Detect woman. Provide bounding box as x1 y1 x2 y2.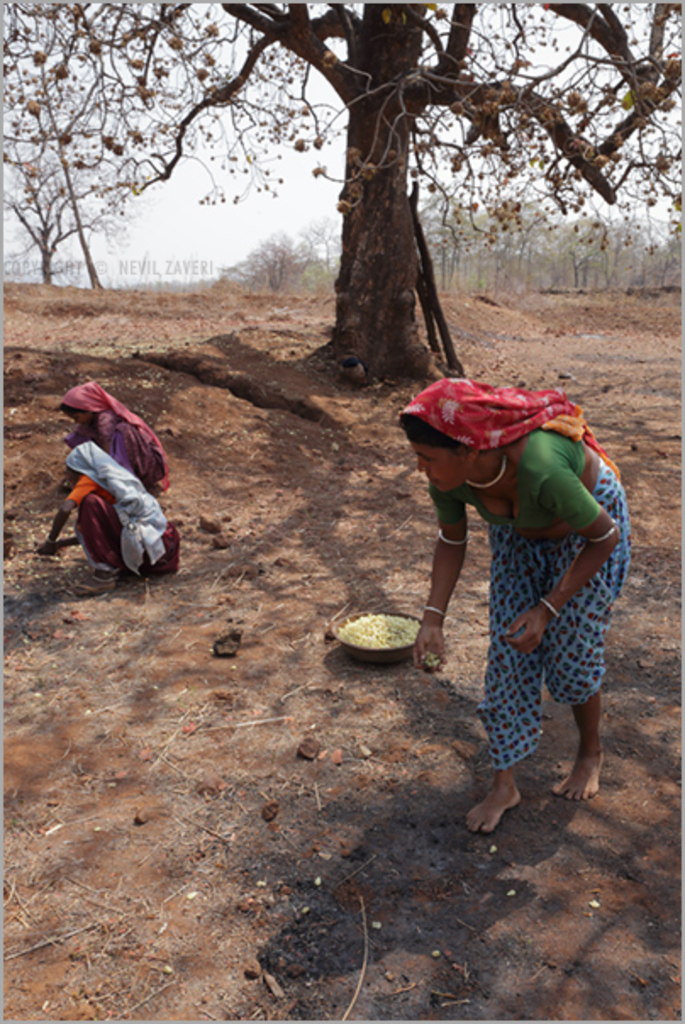
375 300 641 860.
